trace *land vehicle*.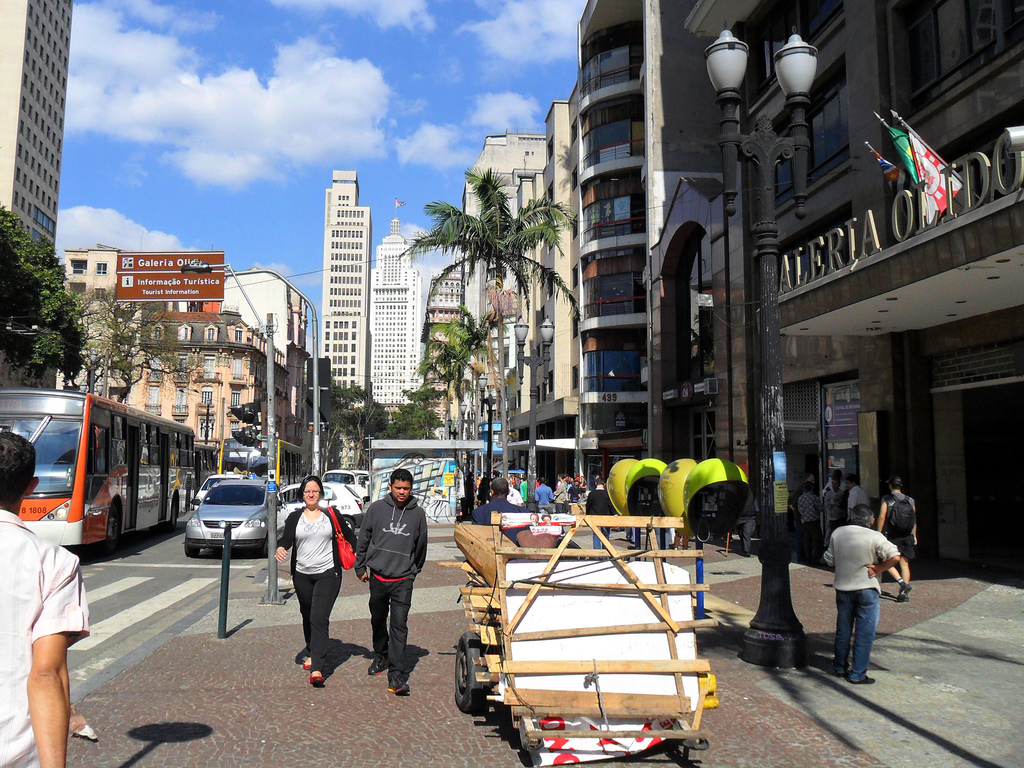
Traced to {"x1": 0, "y1": 384, "x2": 205, "y2": 563}.
